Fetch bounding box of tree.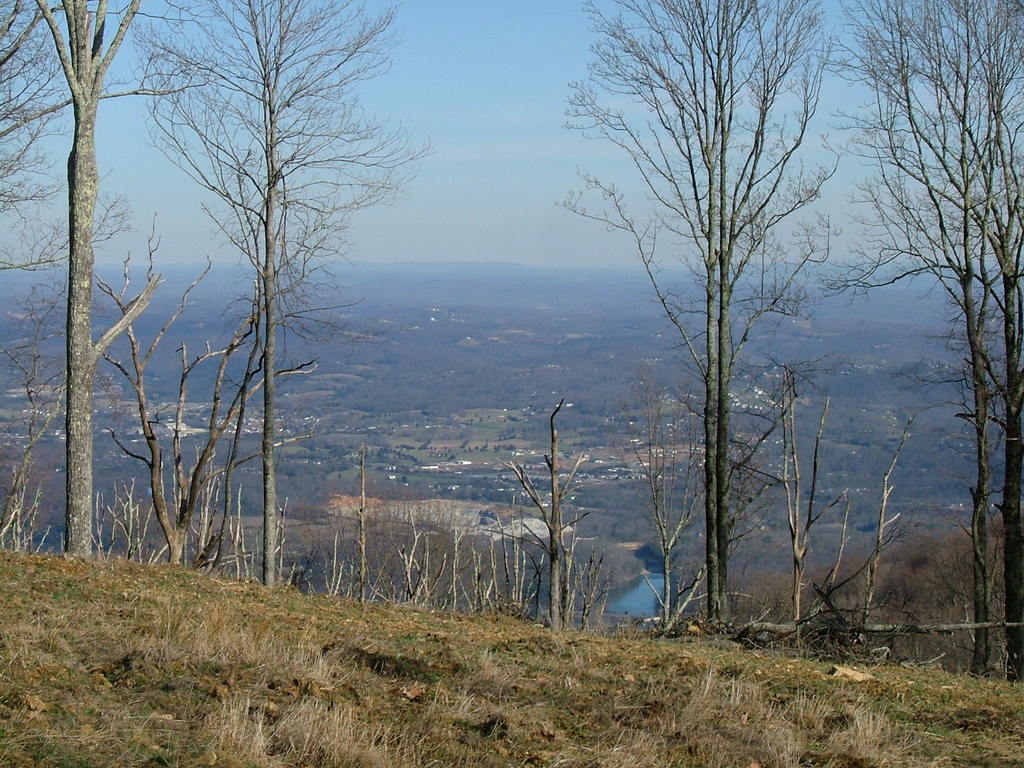
Bbox: (618, 362, 731, 636).
